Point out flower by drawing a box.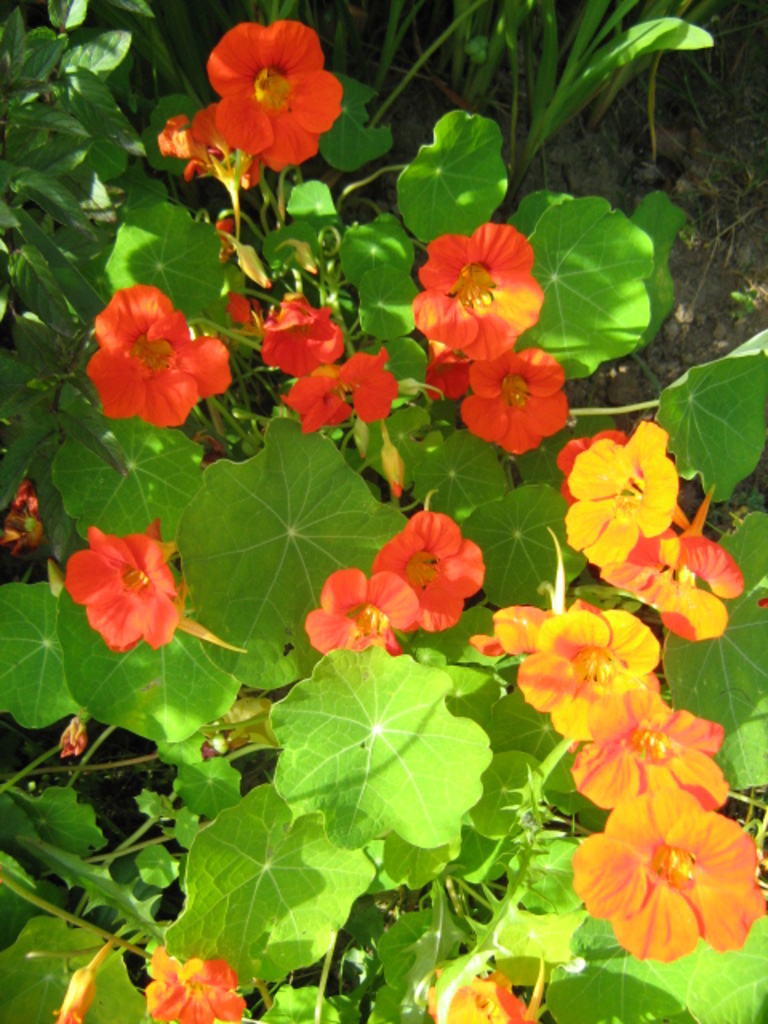
[0,480,48,560].
